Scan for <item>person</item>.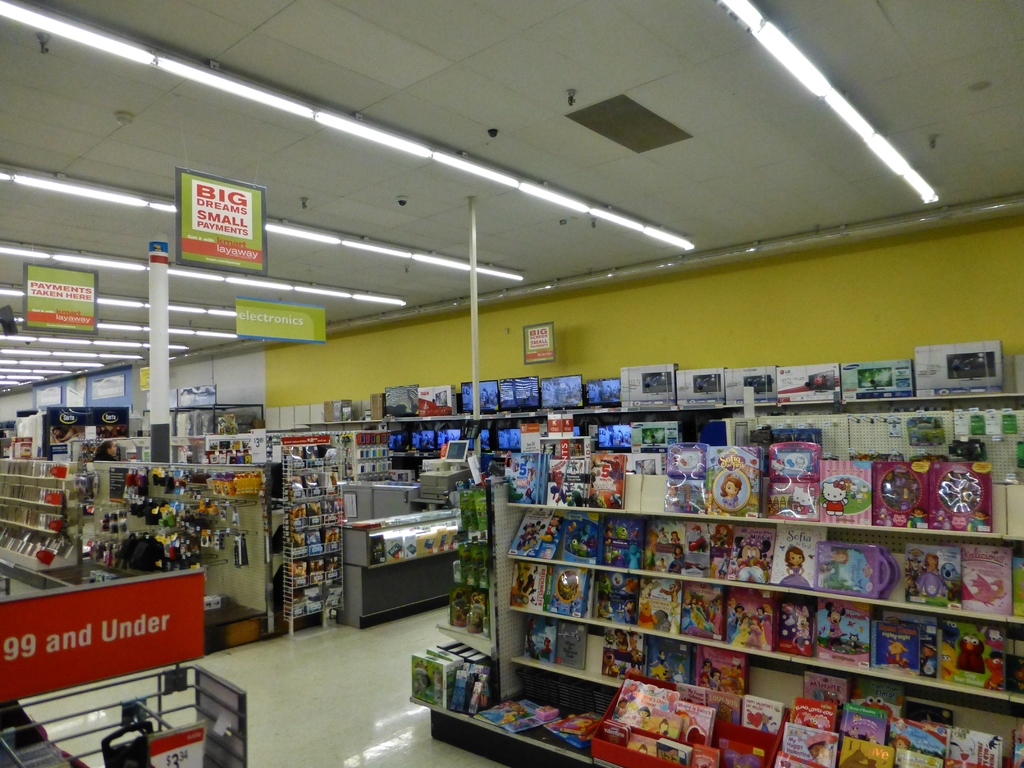
Scan result: [716, 474, 741, 511].
